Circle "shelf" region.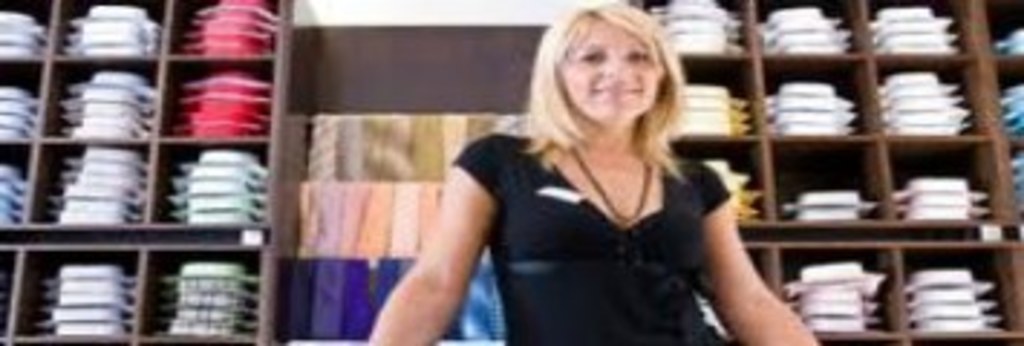
Region: {"left": 776, "top": 239, "right": 897, "bottom": 343}.
